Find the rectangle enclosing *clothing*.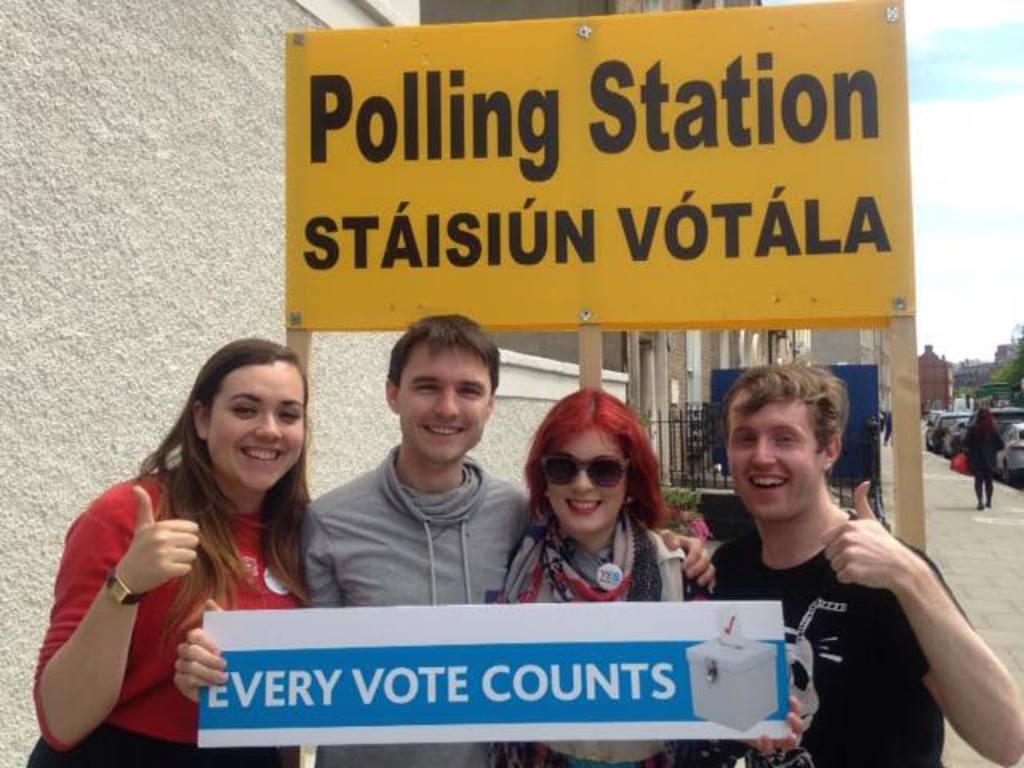
{"left": 304, "top": 432, "right": 536, "bottom": 763}.
